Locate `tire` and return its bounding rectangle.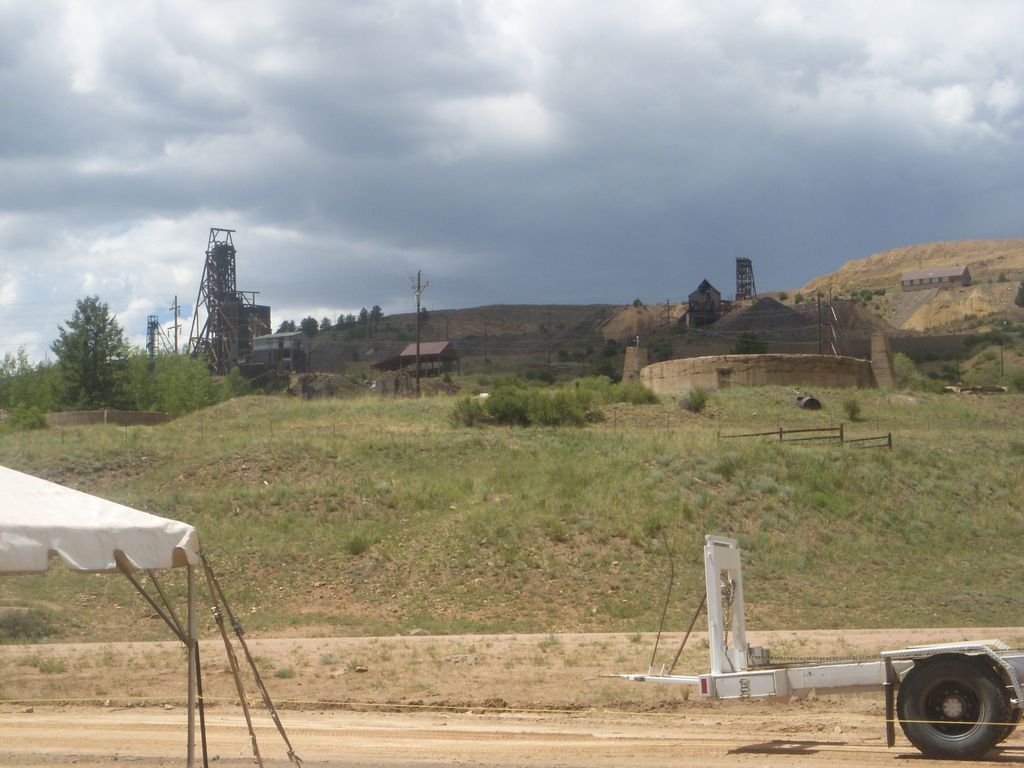
Rect(891, 644, 1010, 758).
